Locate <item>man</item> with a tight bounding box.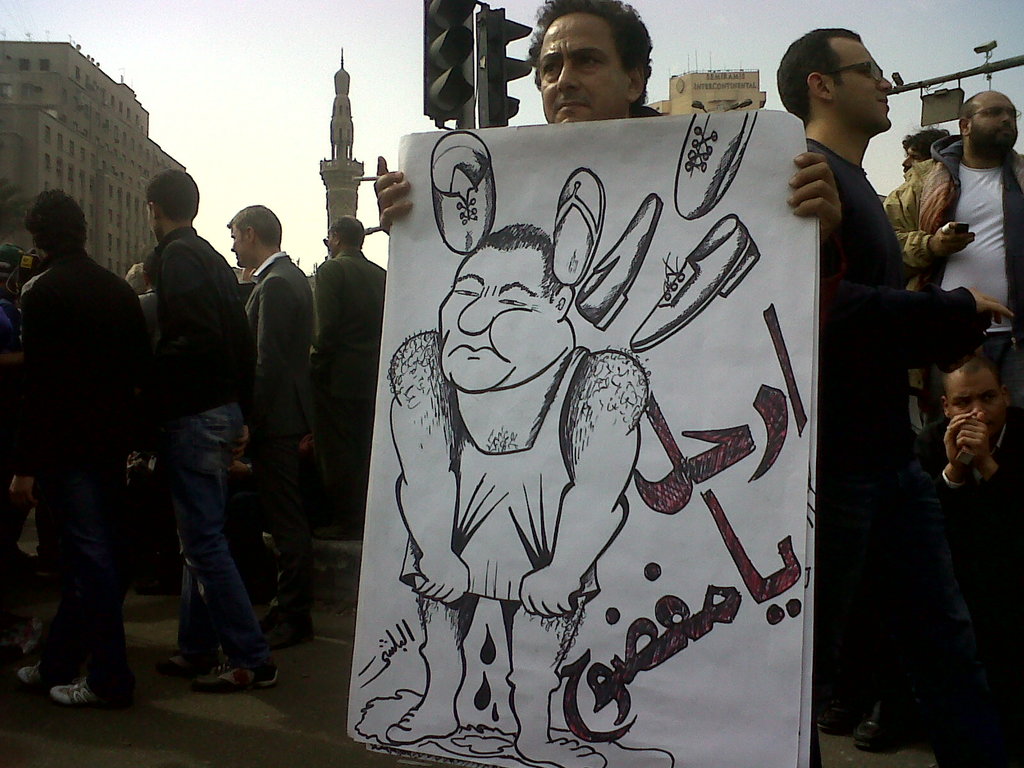
bbox=[920, 360, 1023, 511].
